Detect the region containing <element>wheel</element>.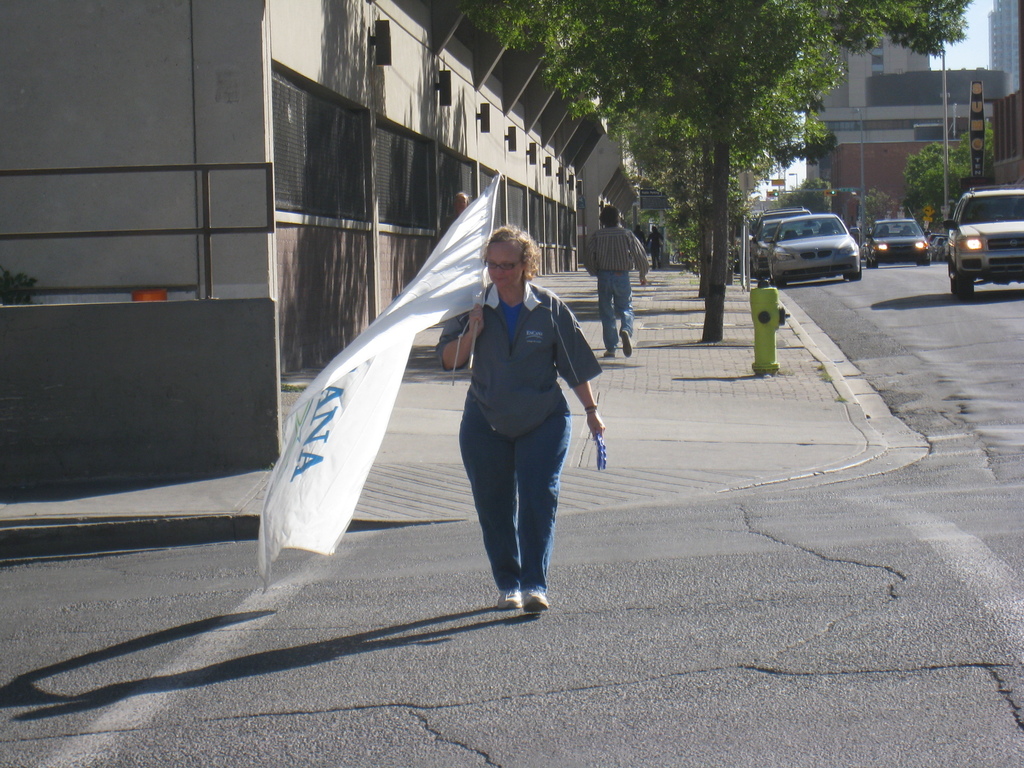
box=[872, 260, 879, 268].
